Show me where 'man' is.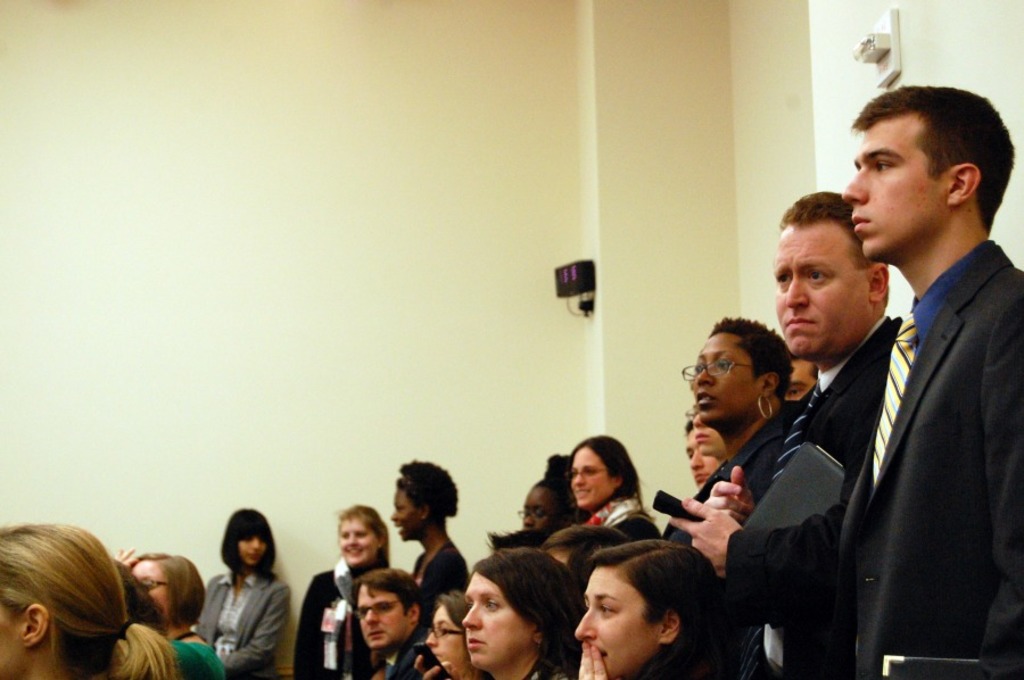
'man' is at crop(836, 83, 1023, 679).
